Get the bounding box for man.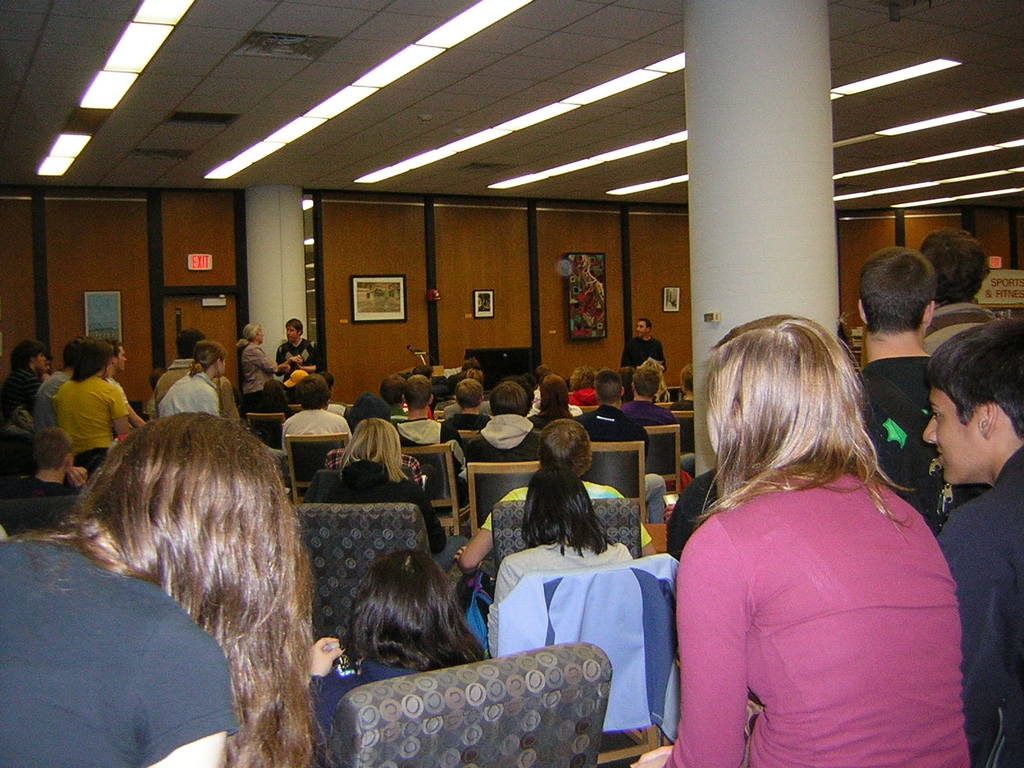
282 371 353 458.
